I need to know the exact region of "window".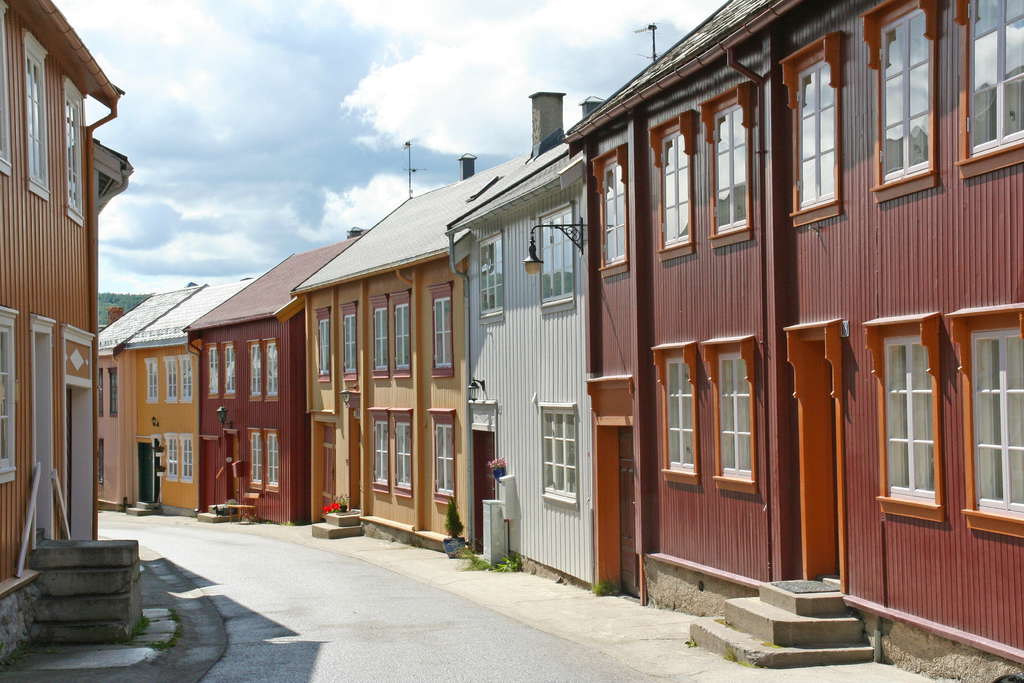
Region: <box>779,26,858,229</box>.
